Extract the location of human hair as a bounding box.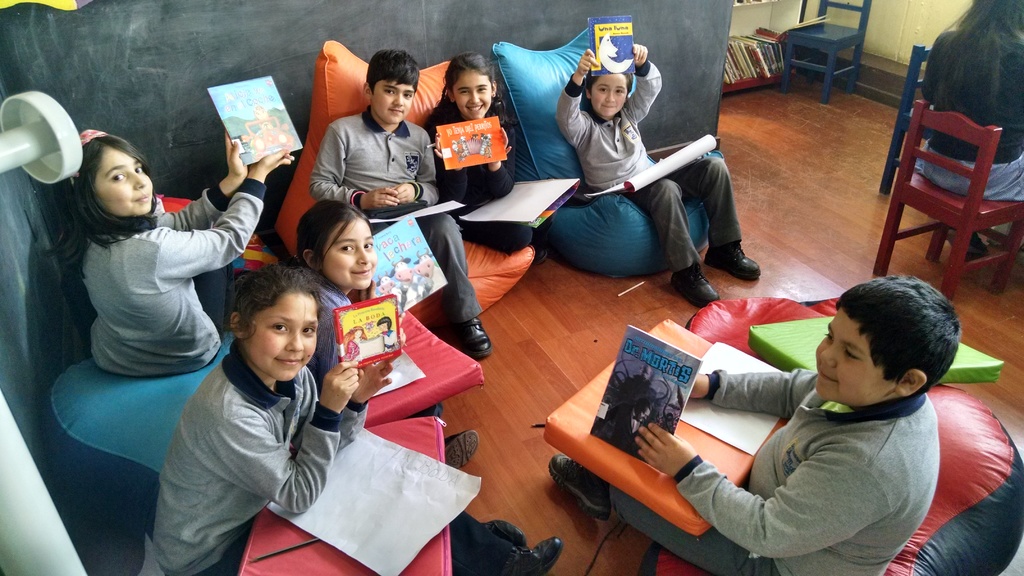
(left=294, top=200, right=372, bottom=287).
